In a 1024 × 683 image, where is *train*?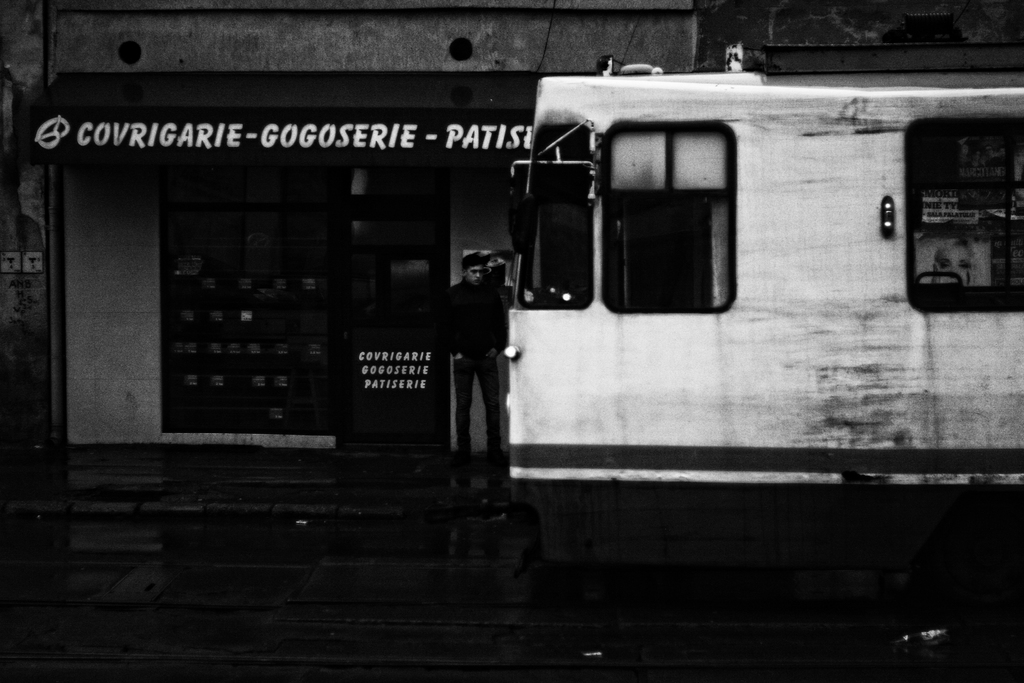
locate(498, 38, 1023, 599).
